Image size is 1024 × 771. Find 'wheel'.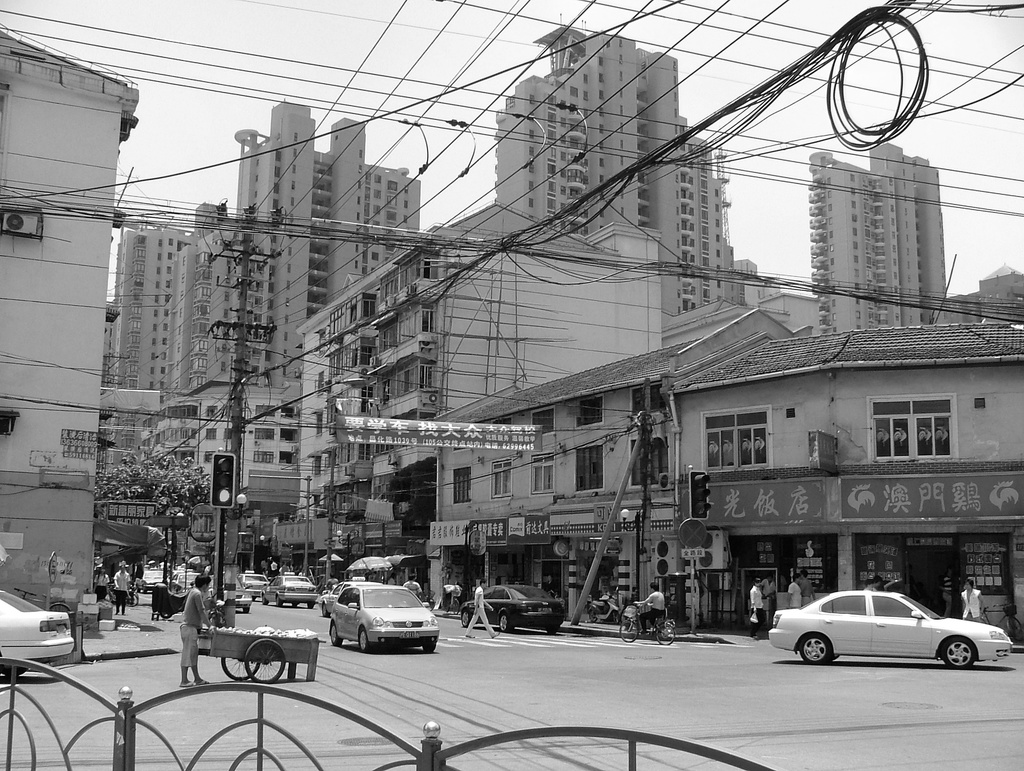
[307, 600, 312, 606].
